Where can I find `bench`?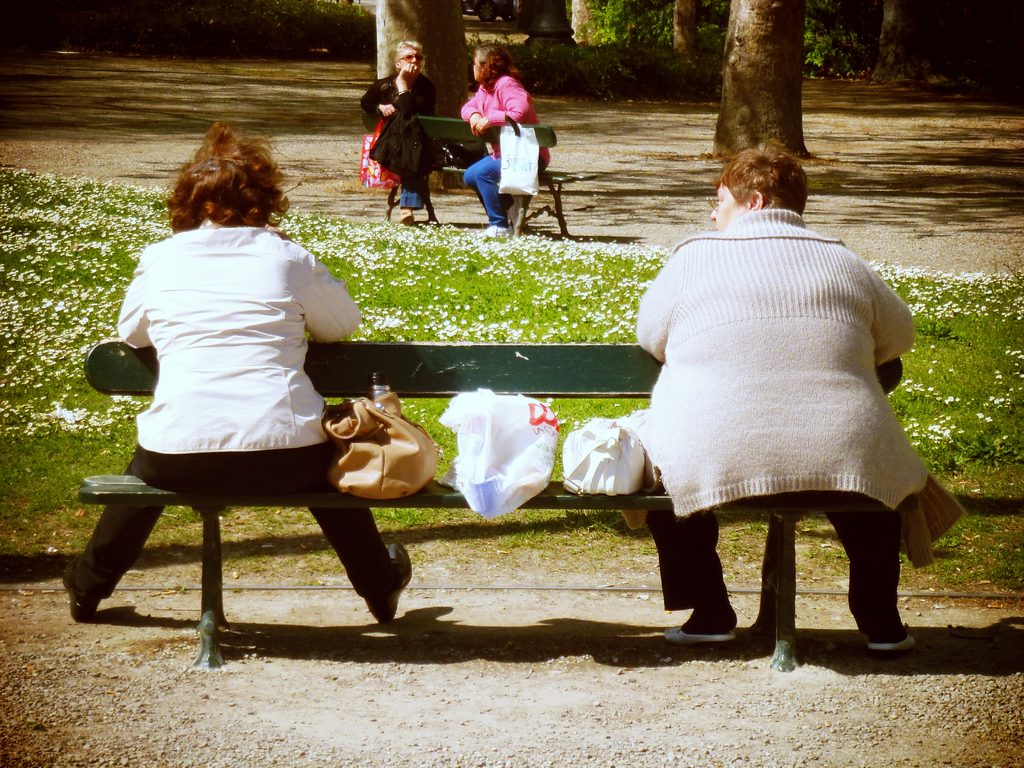
You can find it at {"left": 76, "top": 342, "right": 904, "bottom": 672}.
